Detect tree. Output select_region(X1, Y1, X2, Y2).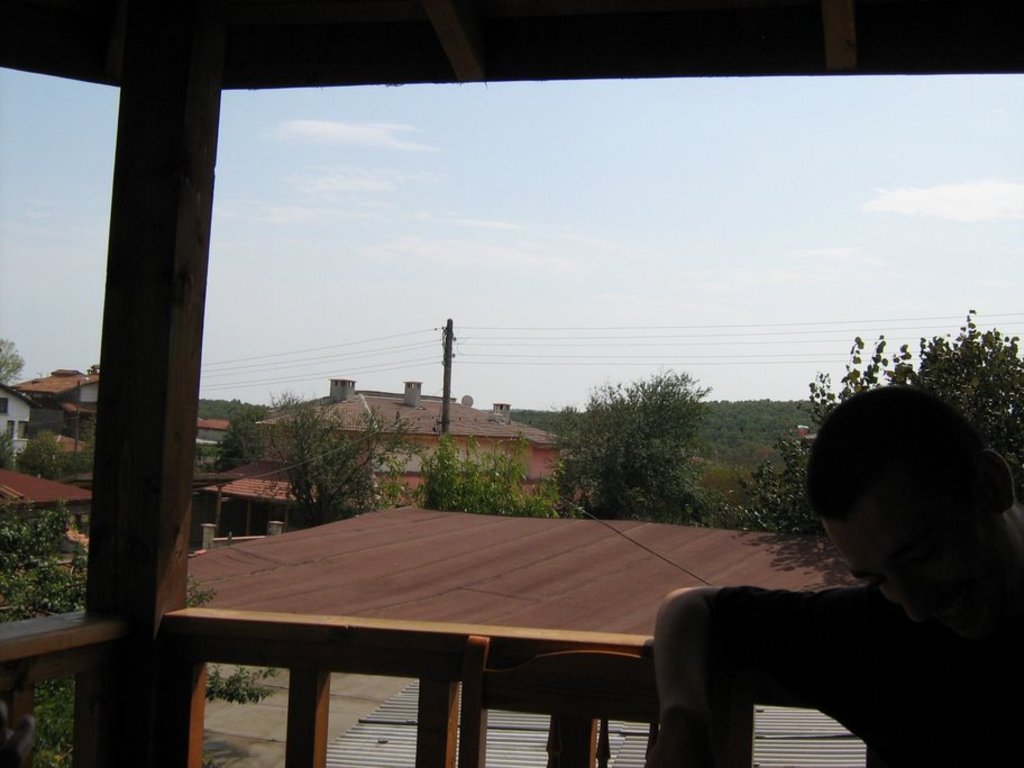
select_region(0, 418, 101, 466).
